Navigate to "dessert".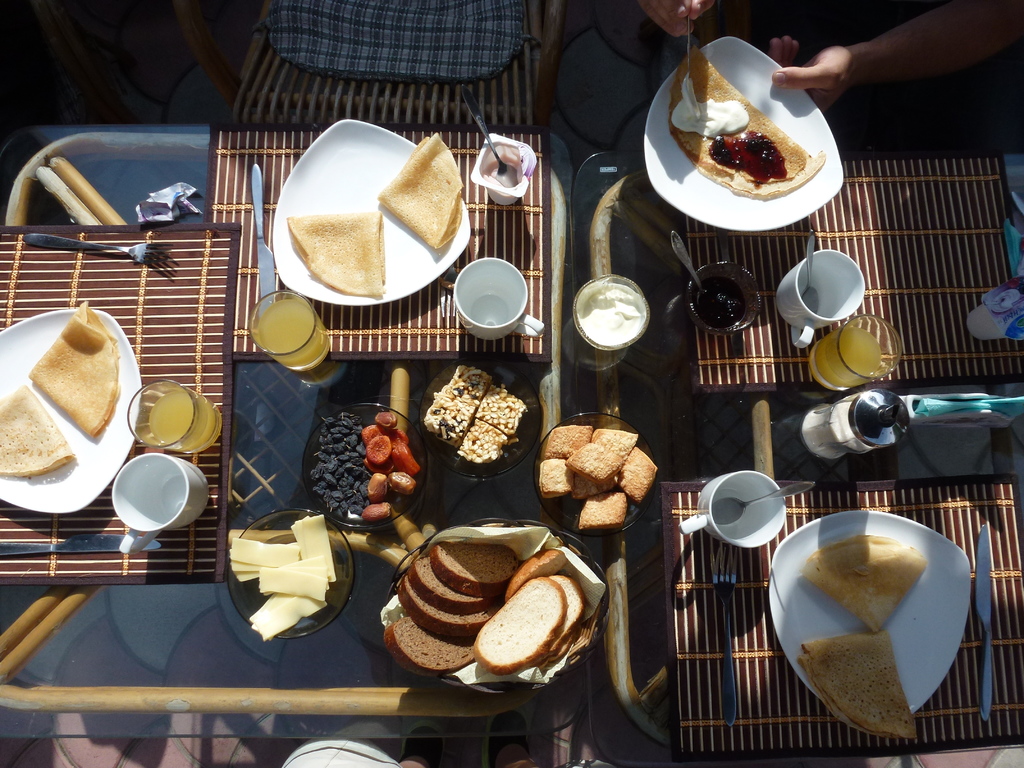
Navigation target: (225, 513, 337, 636).
